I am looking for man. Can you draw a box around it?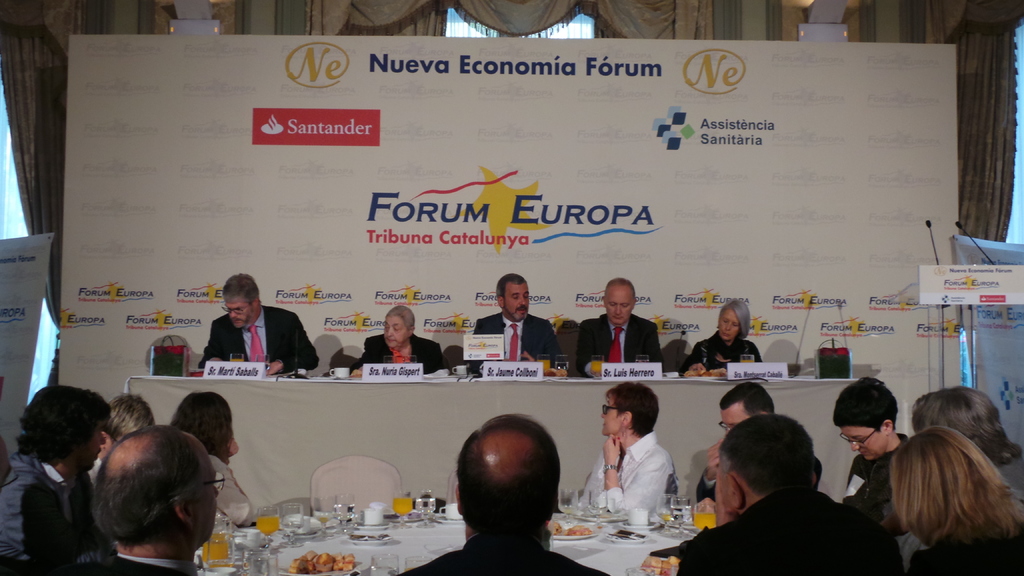
Sure, the bounding box is BBox(195, 273, 320, 372).
